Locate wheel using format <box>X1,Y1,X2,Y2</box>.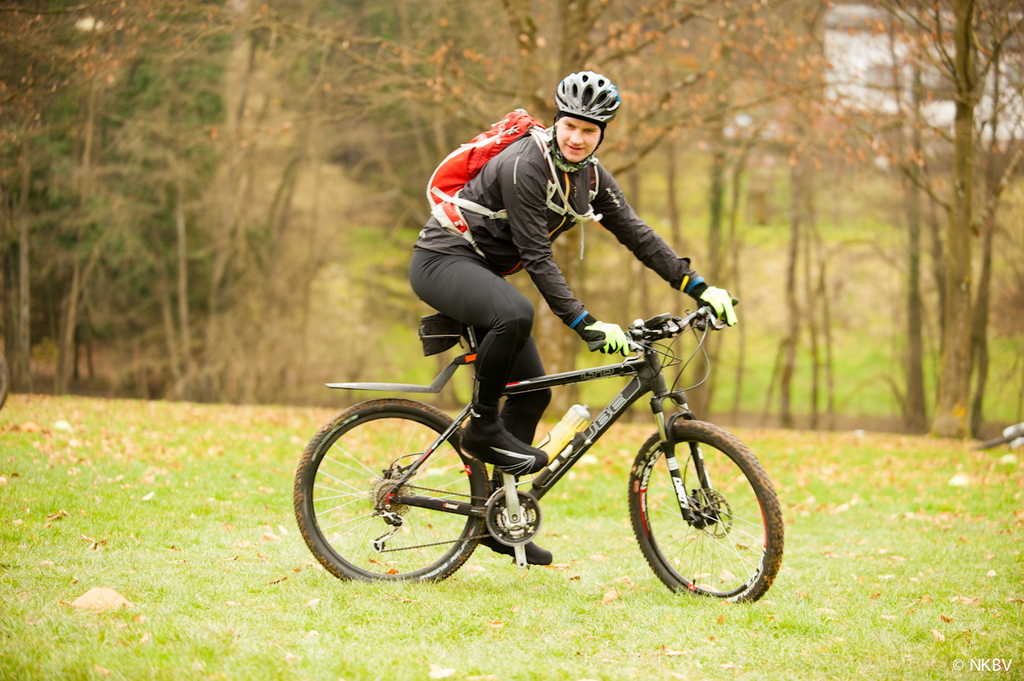
<box>483,489,541,548</box>.
